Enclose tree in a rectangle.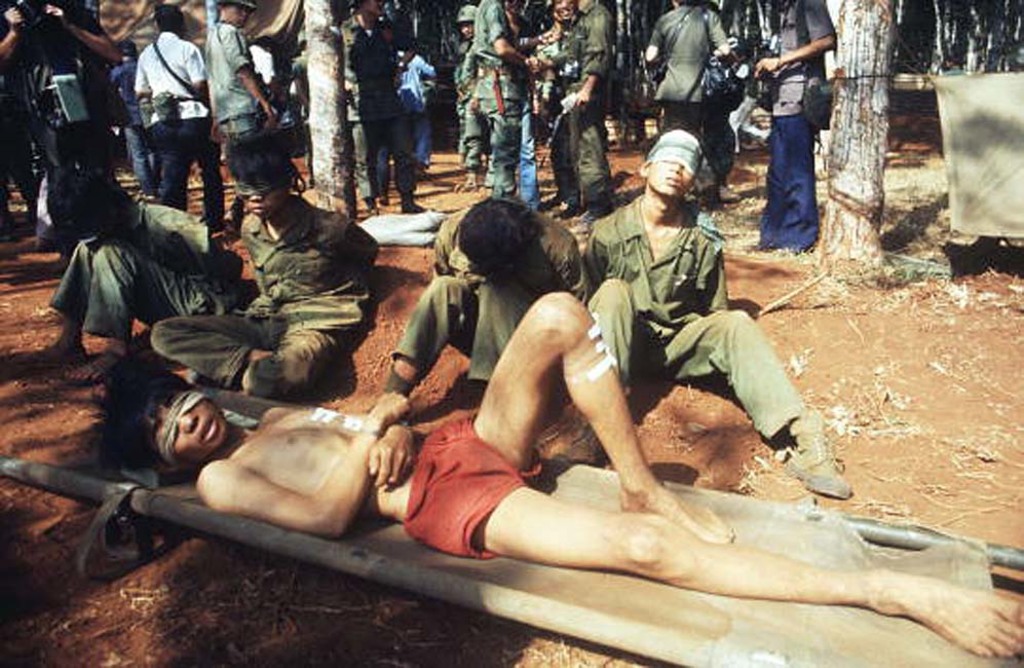
823/0/903/274.
